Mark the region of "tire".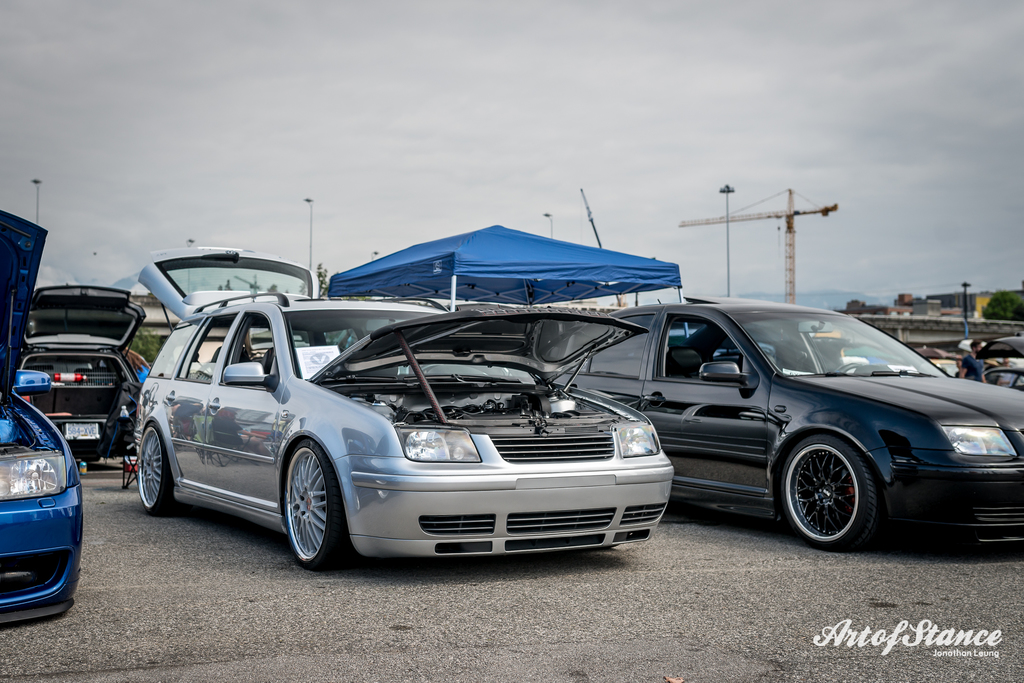
Region: <bbox>287, 440, 350, 569</bbox>.
